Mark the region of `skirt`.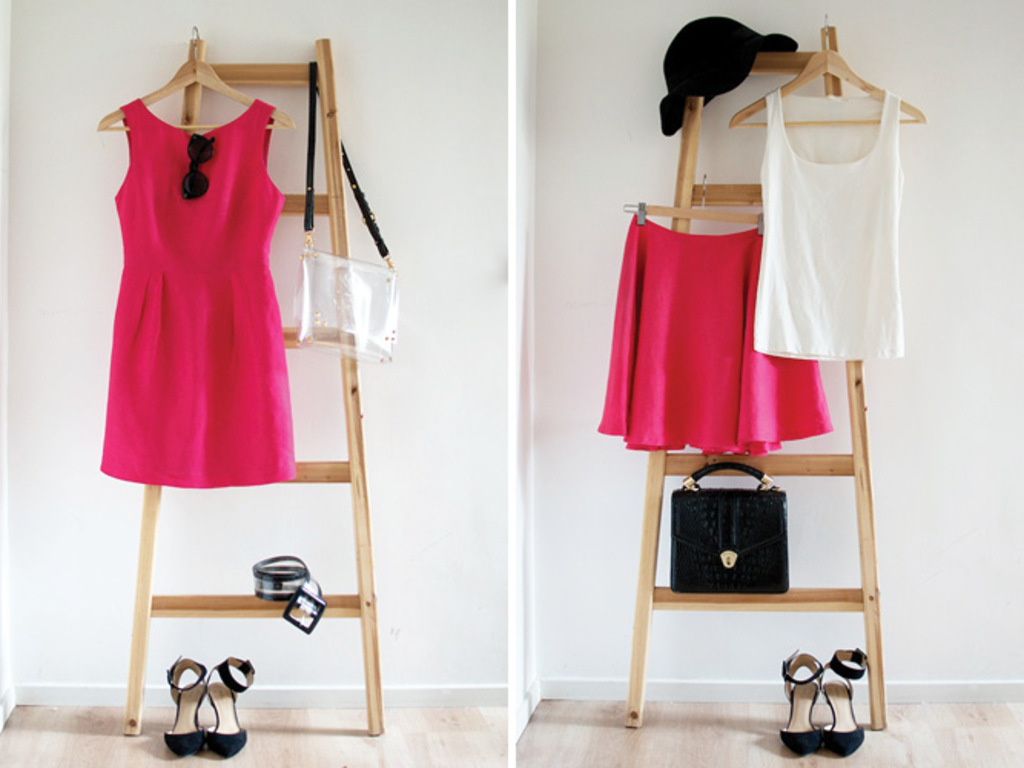
Region: bbox(596, 212, 835, 458).
